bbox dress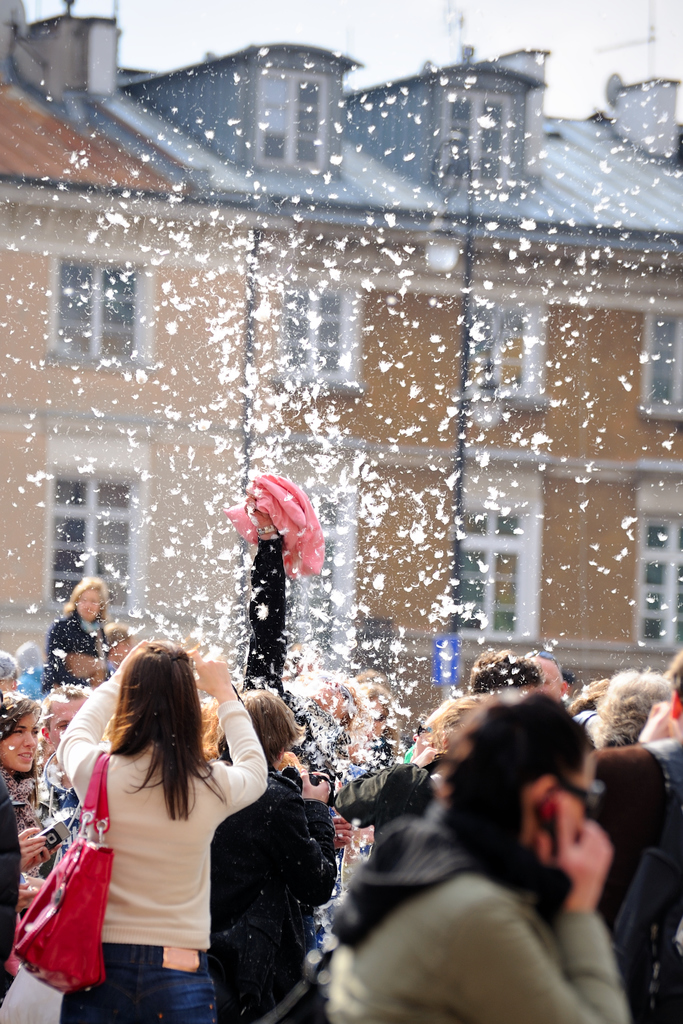
(left=327, top=804, right=625, bottom=1023)
